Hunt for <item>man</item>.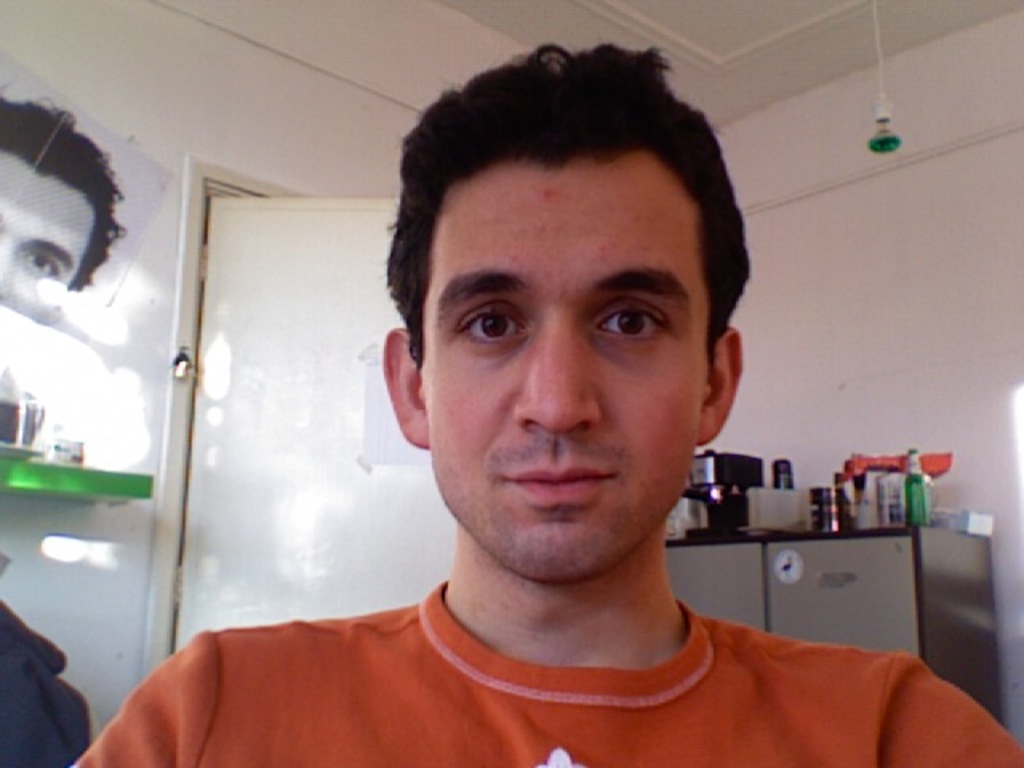
Hunted down at bbox=[144, 80, 934, 767].
